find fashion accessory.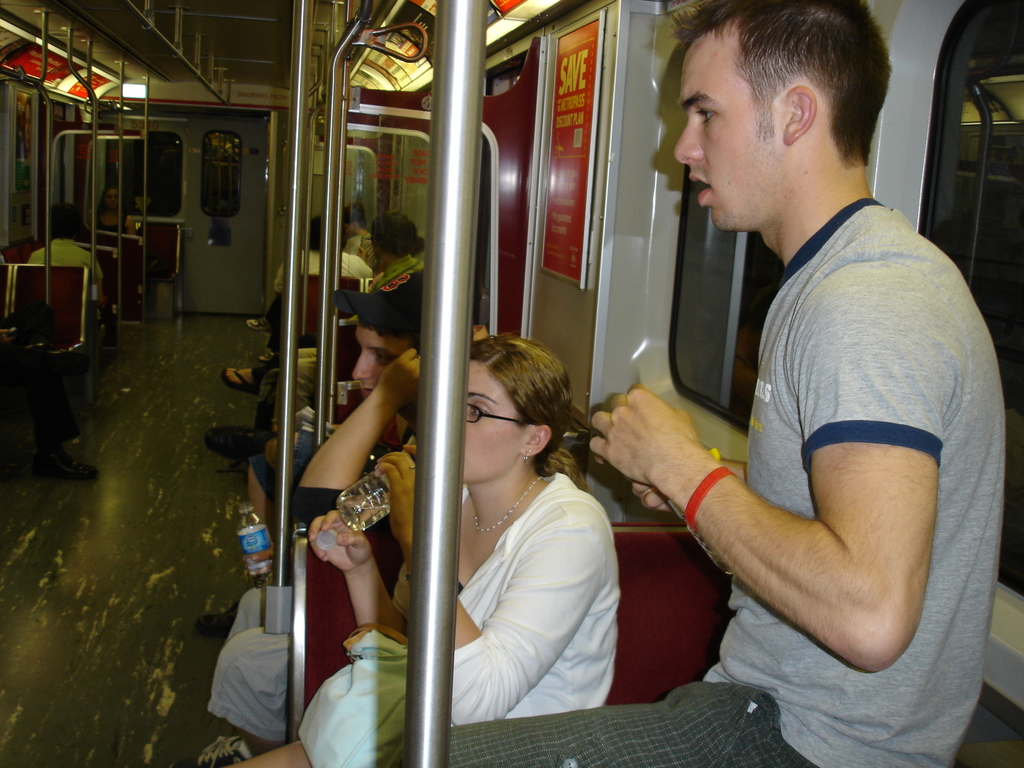
208,425,252,449.
